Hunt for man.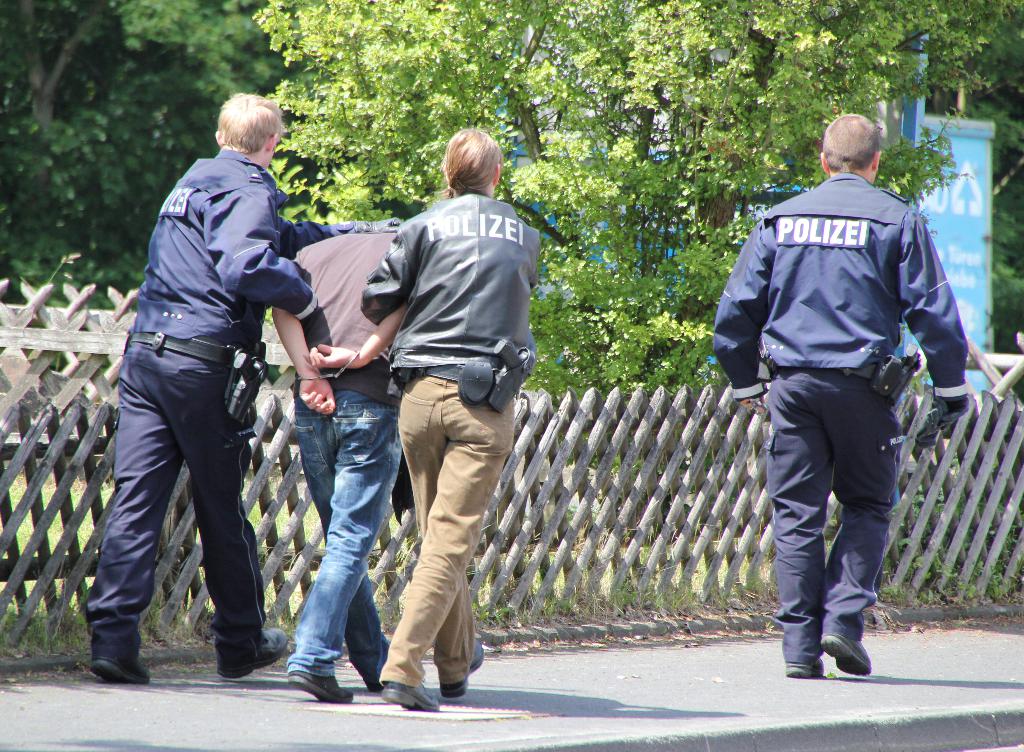
Hunted down at l=268, t=229, r=413, b=709.
